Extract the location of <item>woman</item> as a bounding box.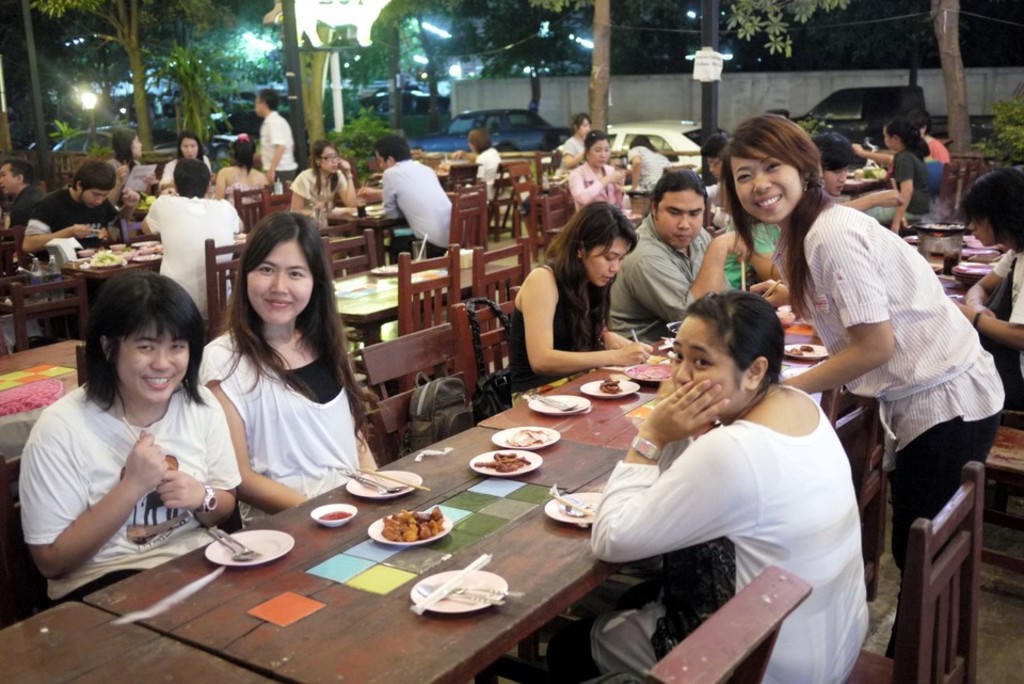
<bbox>505, 197, 652, 400</bbox>.
